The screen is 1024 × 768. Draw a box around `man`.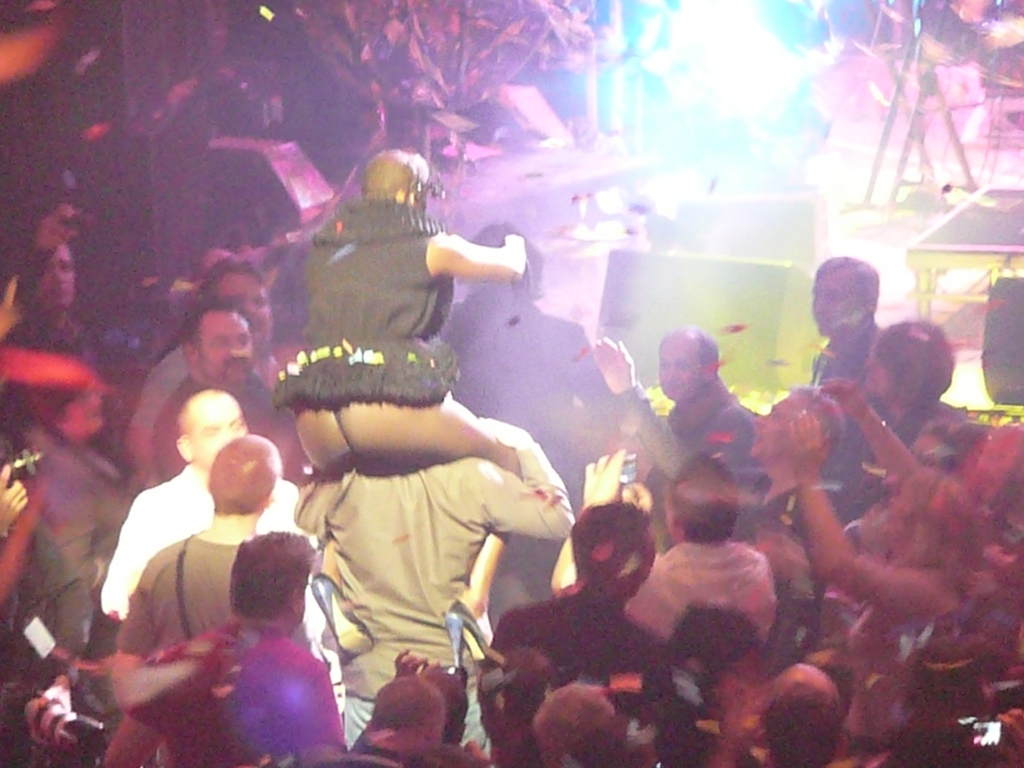
(102,390,310,620).
